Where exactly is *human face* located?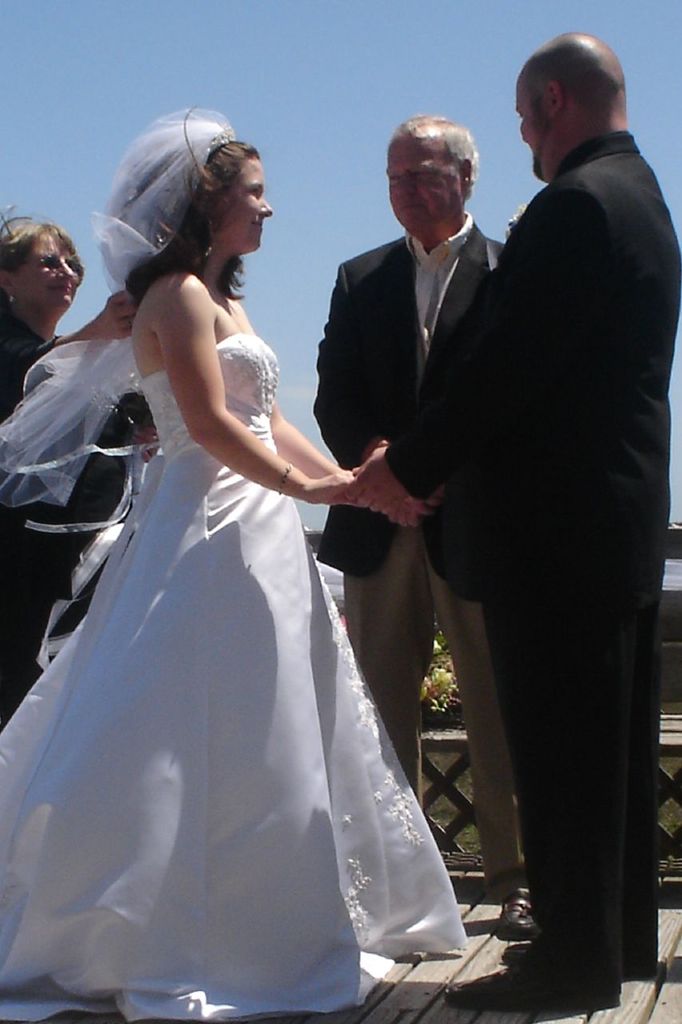
Its bounding box is 517 74 552 180.
